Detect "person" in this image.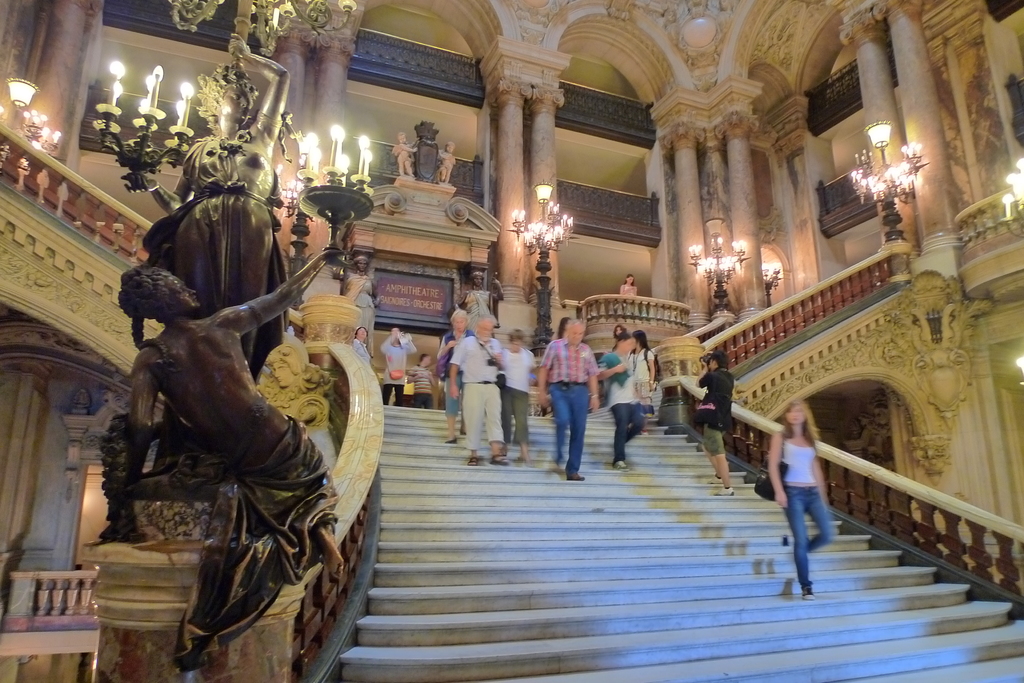
Detection: [499,331,543,461].
